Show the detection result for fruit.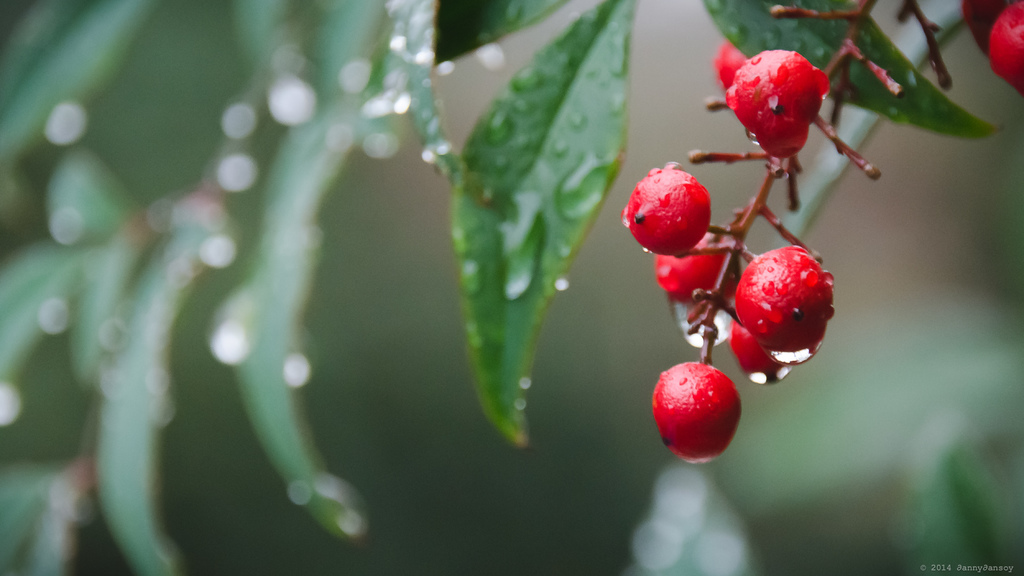
(988,0,1023,93).
